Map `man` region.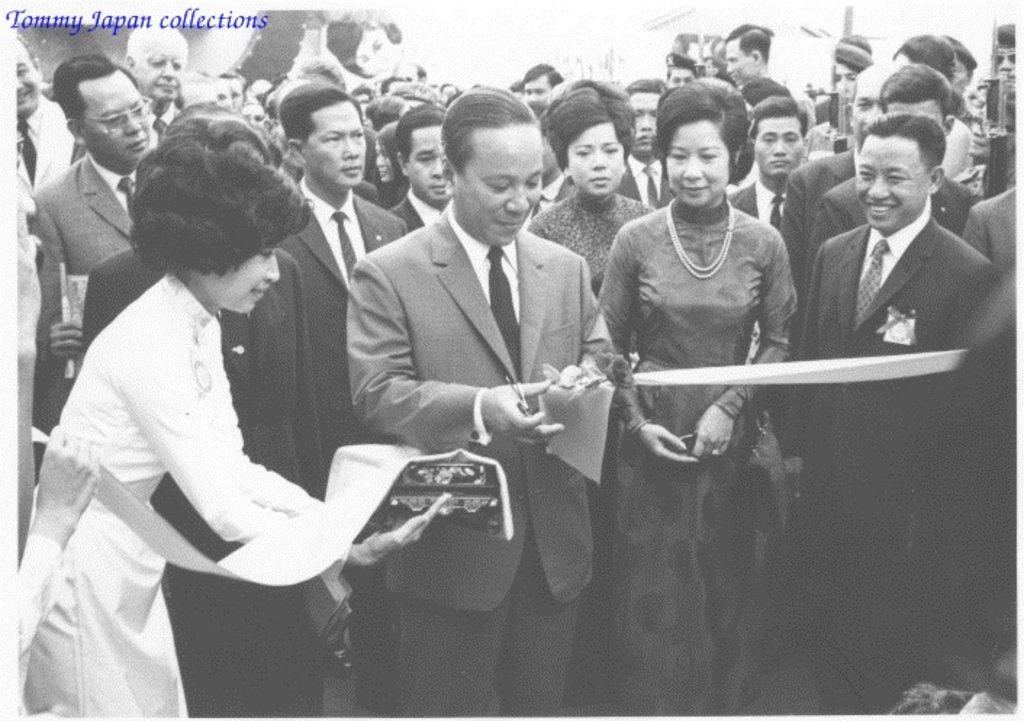
Mapped to select_region(38, 55, 178, 397).
